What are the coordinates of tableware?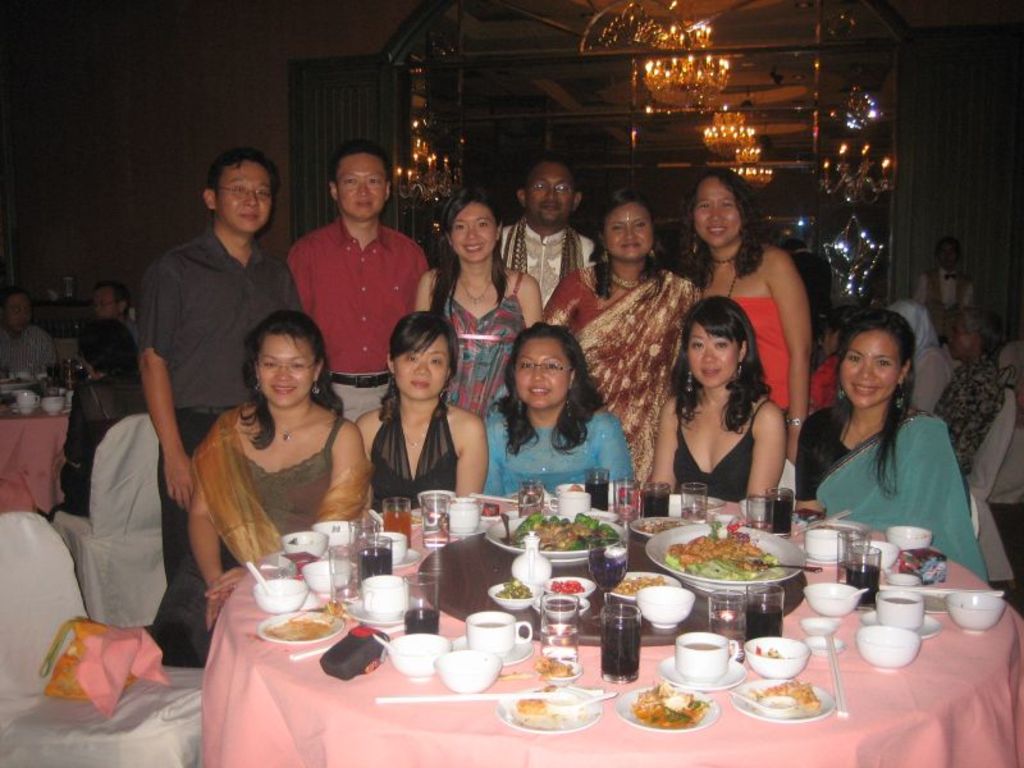
[361,575,404,616].
